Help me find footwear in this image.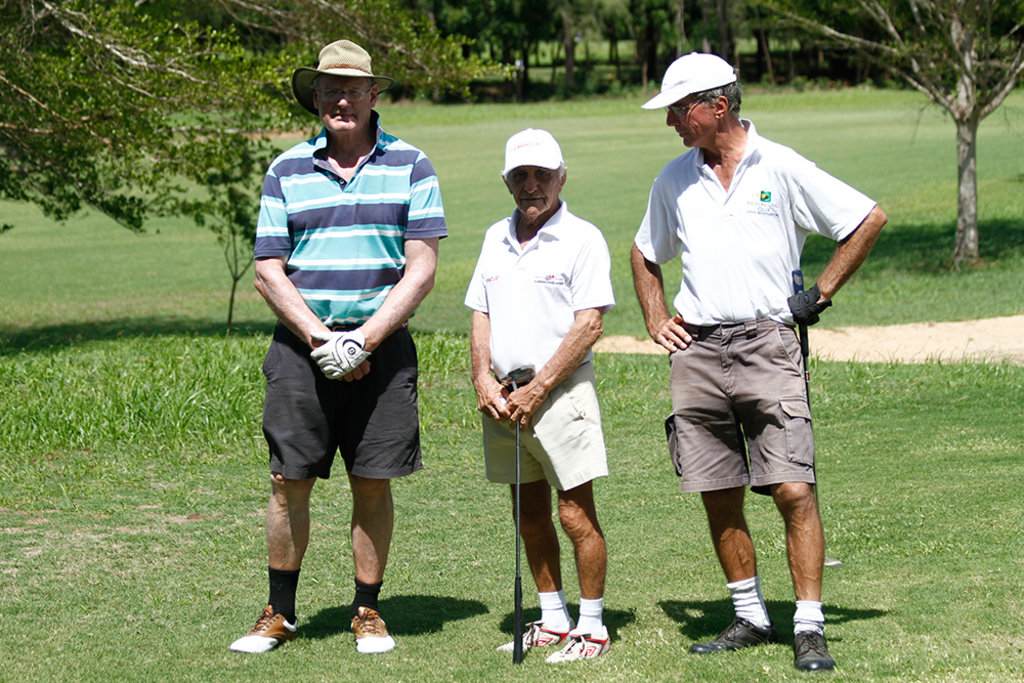
Found it: <bbox>546, 626, 617, 666</bbox>.
